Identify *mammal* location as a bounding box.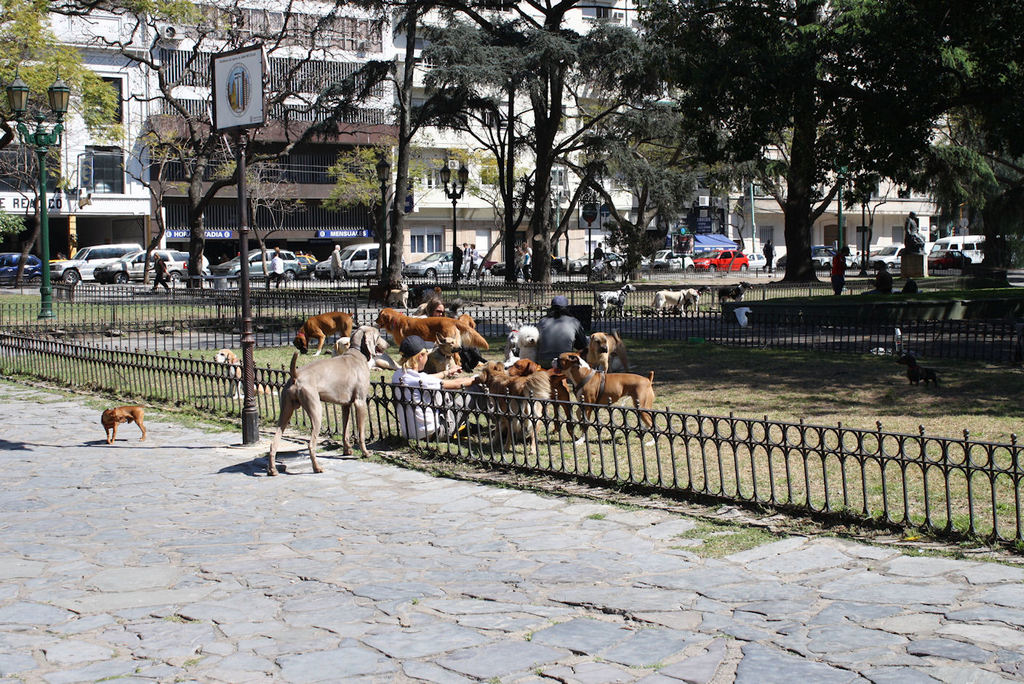
rect(512, 246, 517, 269).
